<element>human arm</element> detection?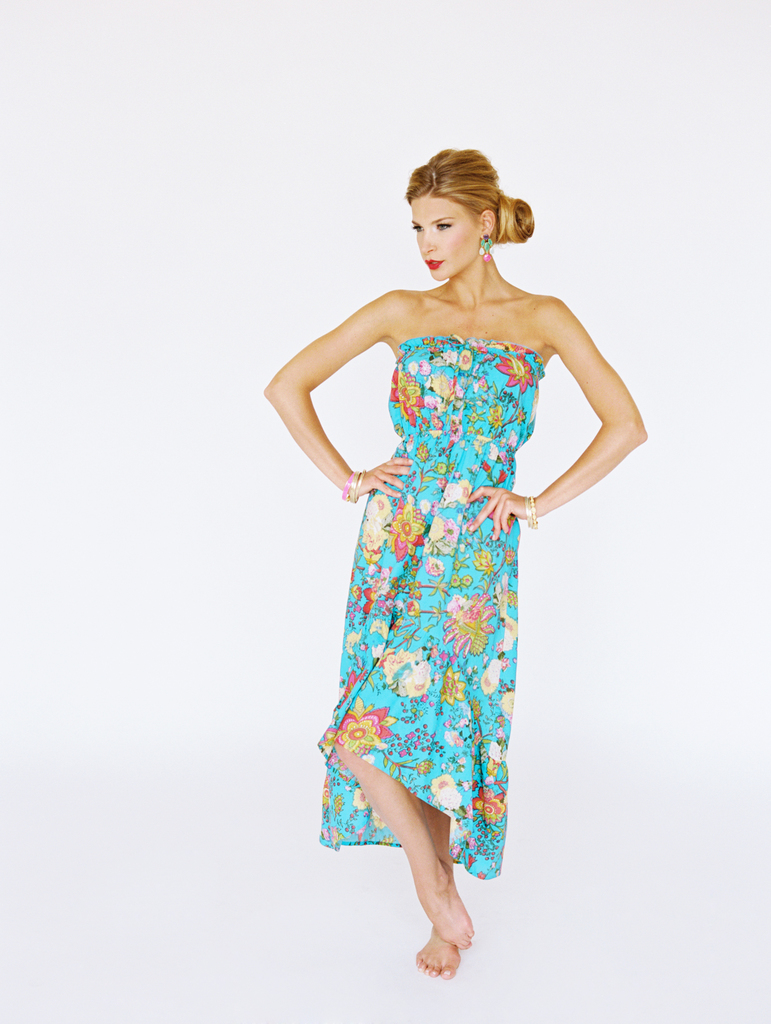
259,284,423,505
